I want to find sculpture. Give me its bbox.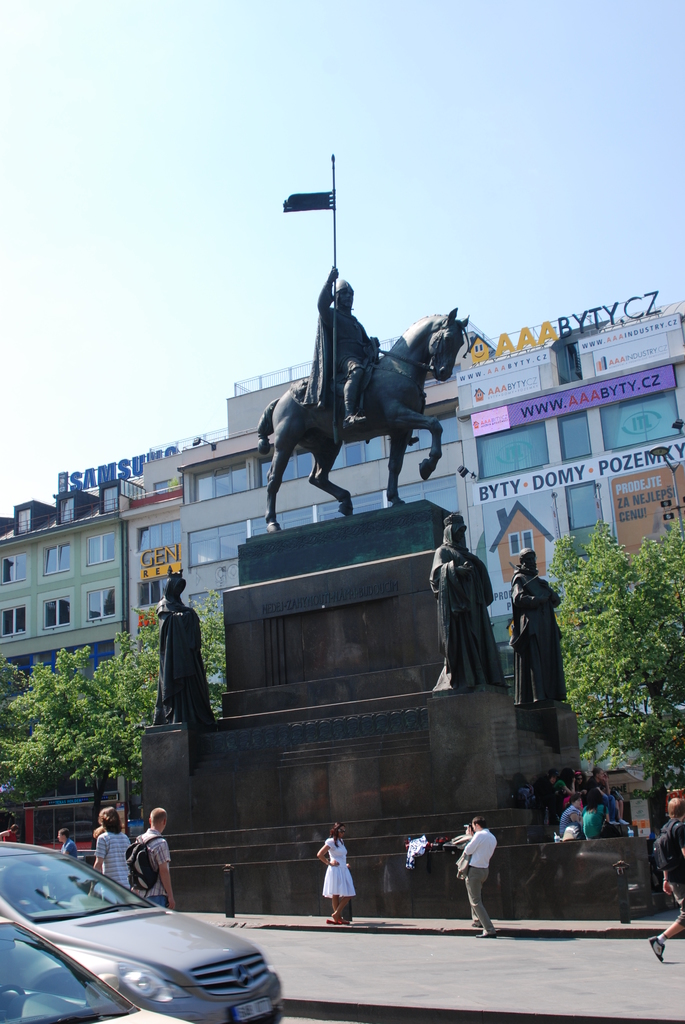
[251,147,466,533].
